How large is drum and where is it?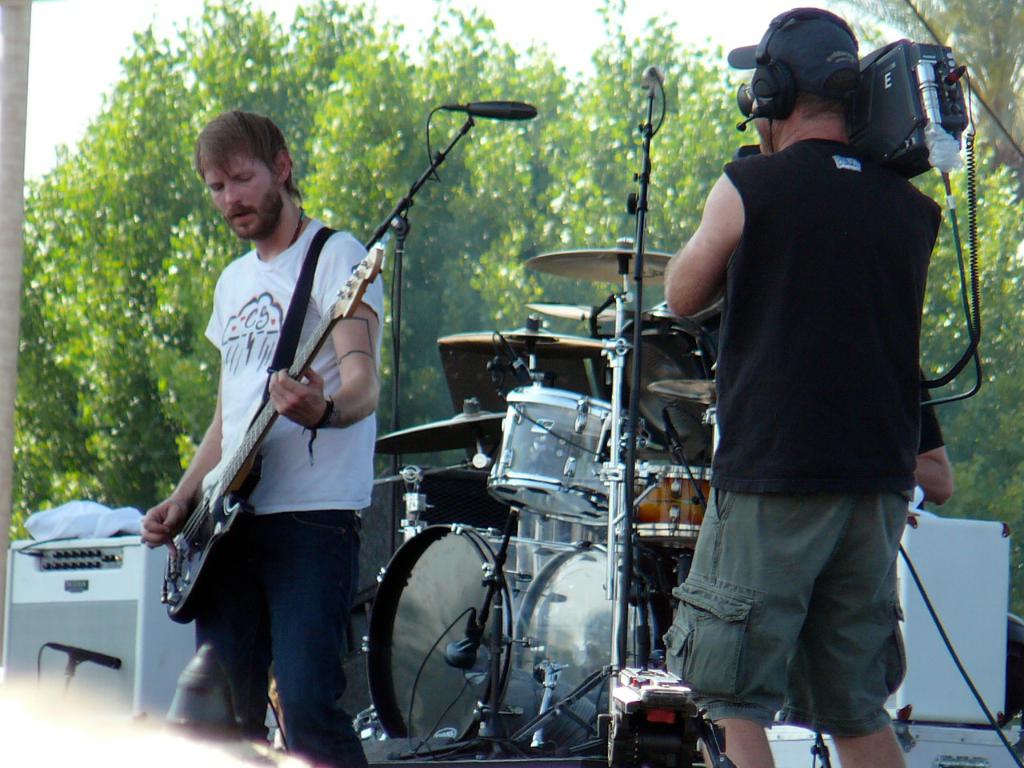
Bounding box: {"x1": 630, "y1": 464, "x2": 718, "y2": 556}.
